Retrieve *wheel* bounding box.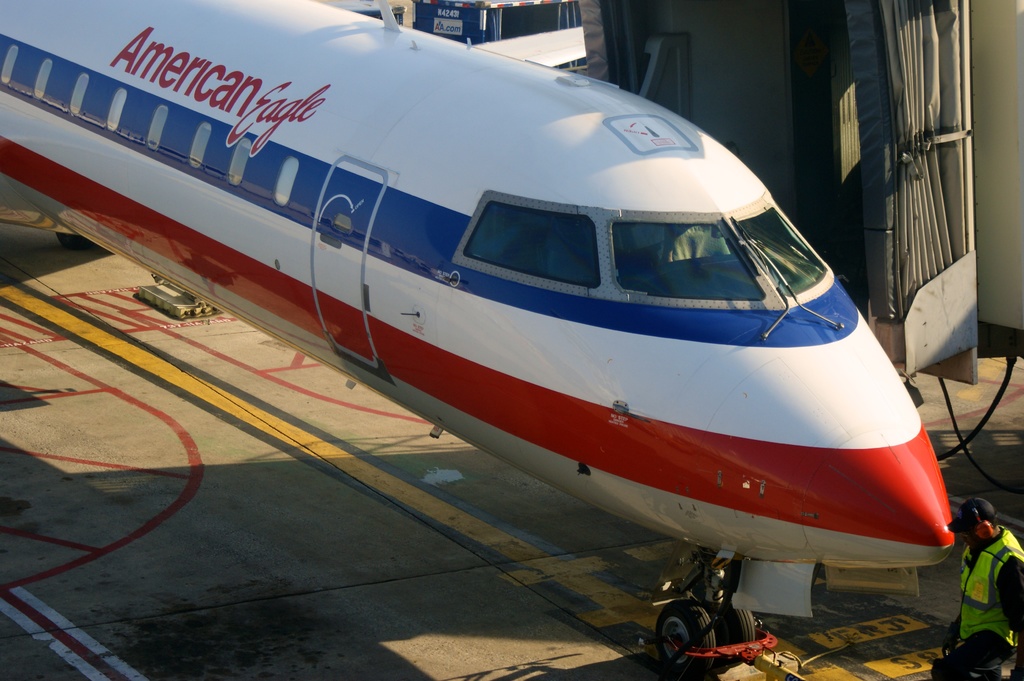
Bounding box: <box>698,597,761,675</box>.
